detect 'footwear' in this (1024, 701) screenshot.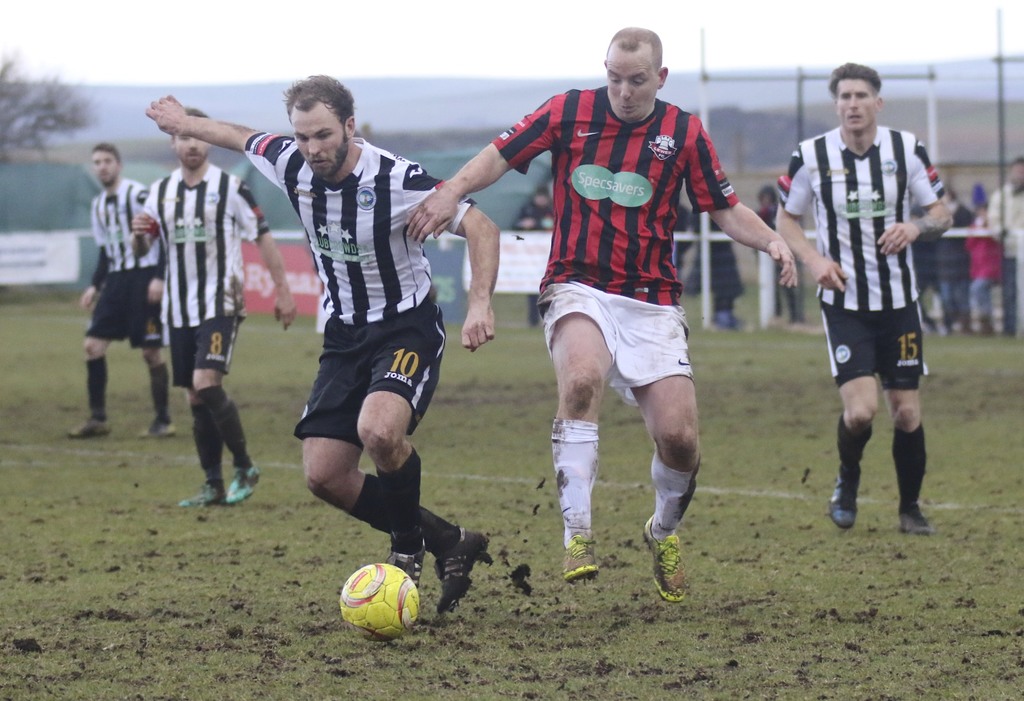
Detection: box(828, 464, 862, 528).
